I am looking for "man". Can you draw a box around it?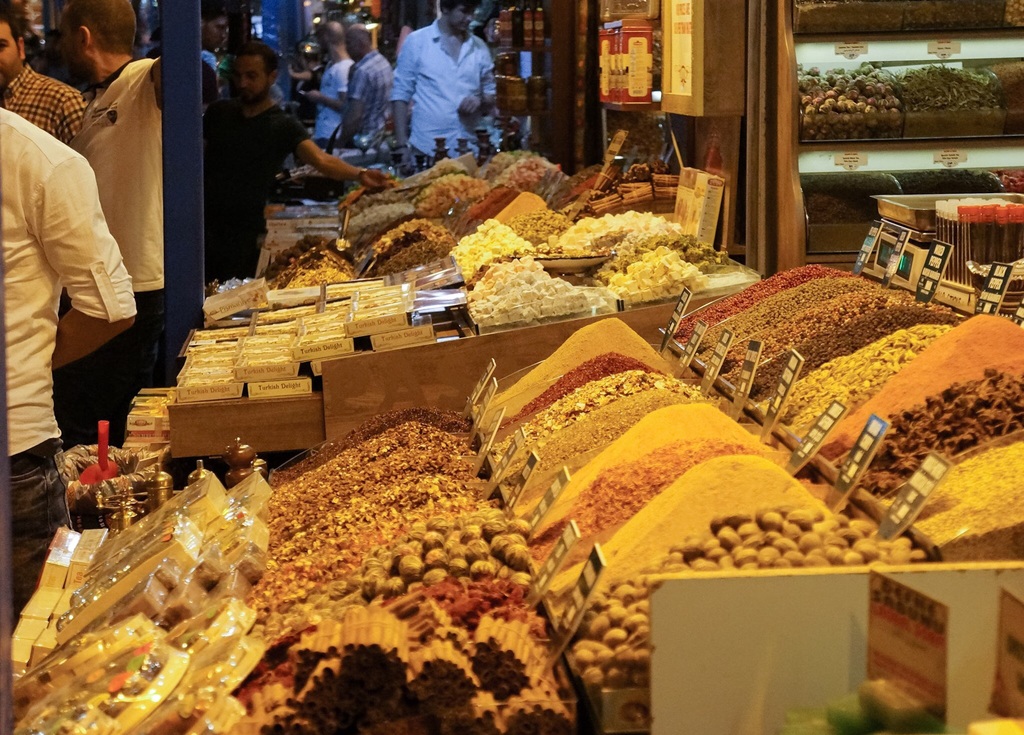
Sure, the bounding box is 199:45:396:285.
